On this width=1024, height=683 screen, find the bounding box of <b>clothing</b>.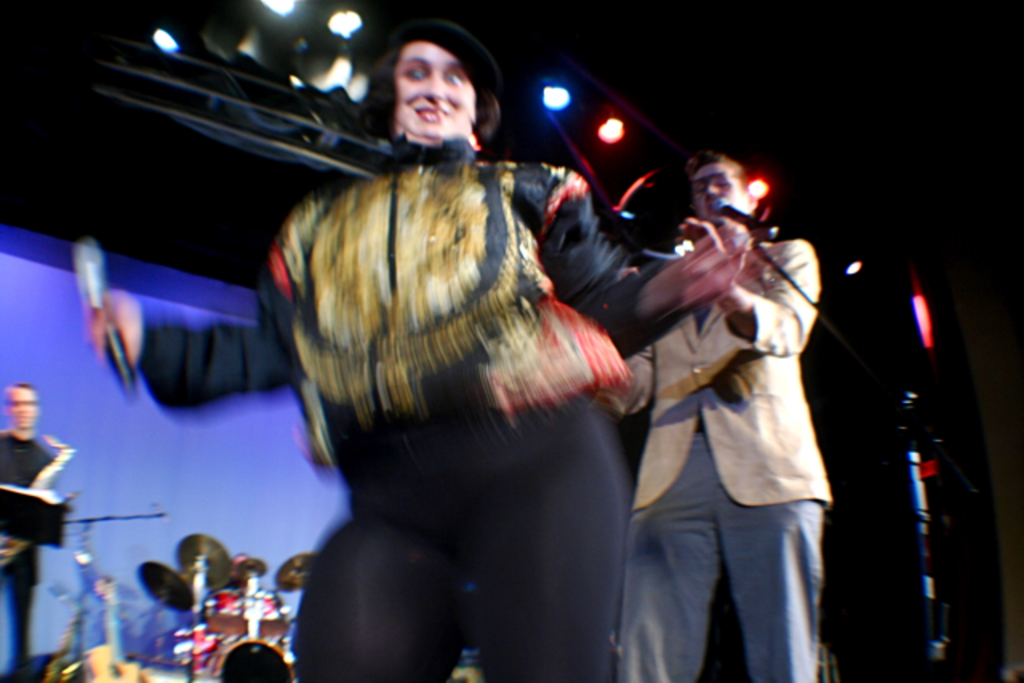
Bounding box: [595, 238, 838, 681].
